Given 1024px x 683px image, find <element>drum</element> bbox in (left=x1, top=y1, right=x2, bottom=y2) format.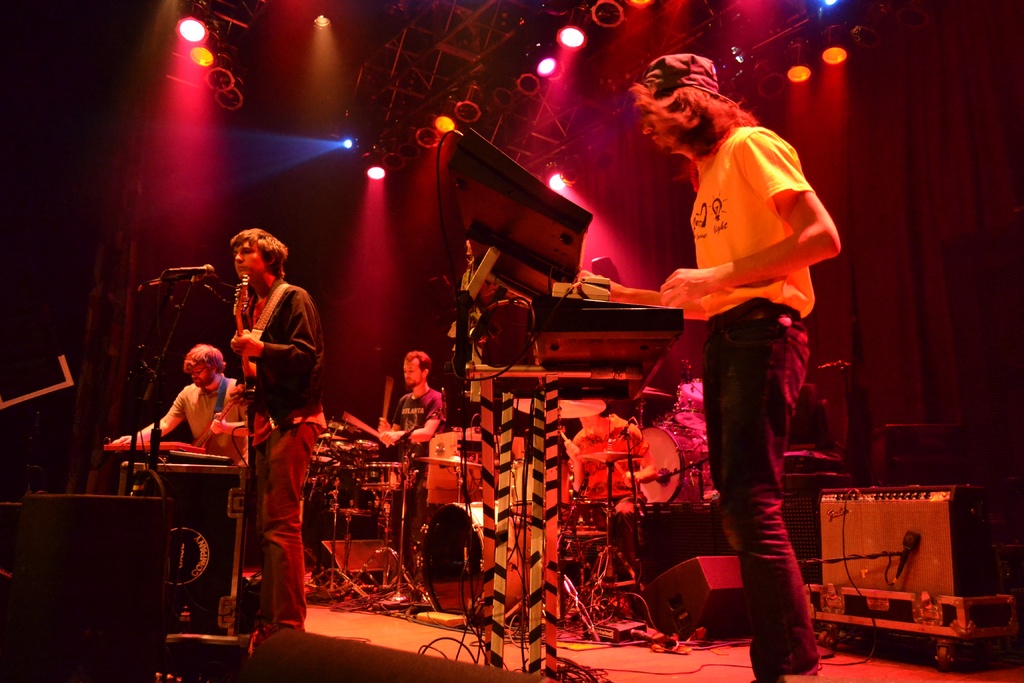
(left=424, top=505, right=495, bottom=584).
